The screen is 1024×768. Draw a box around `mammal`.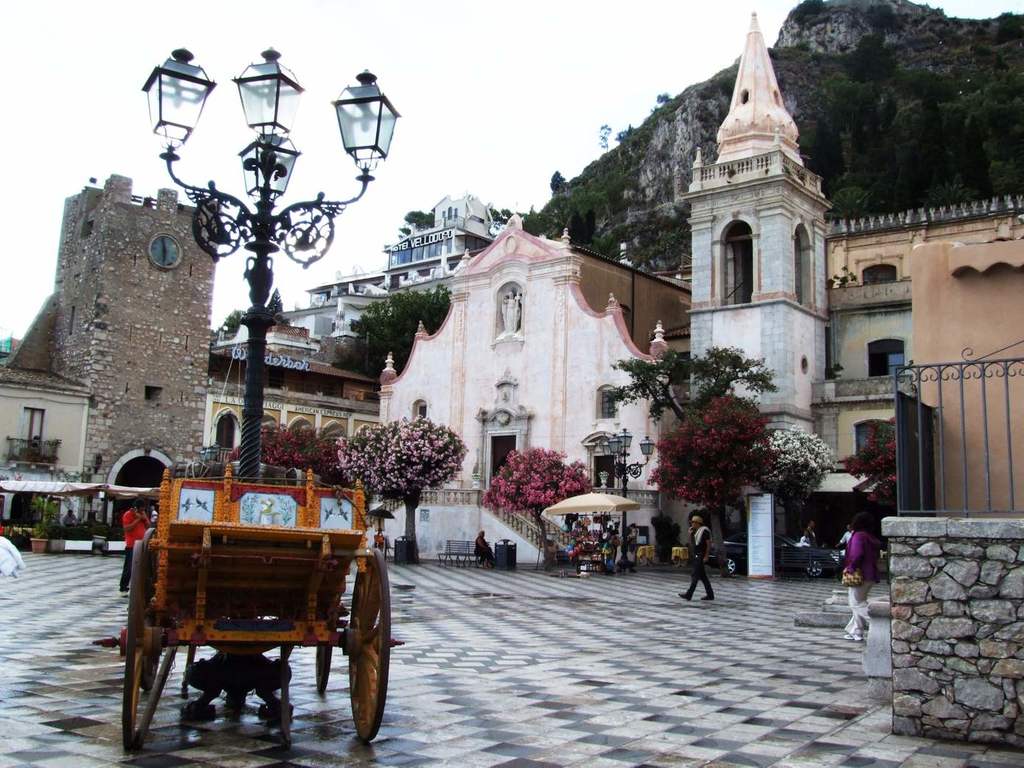
crop(121, 501, 158, 587).
